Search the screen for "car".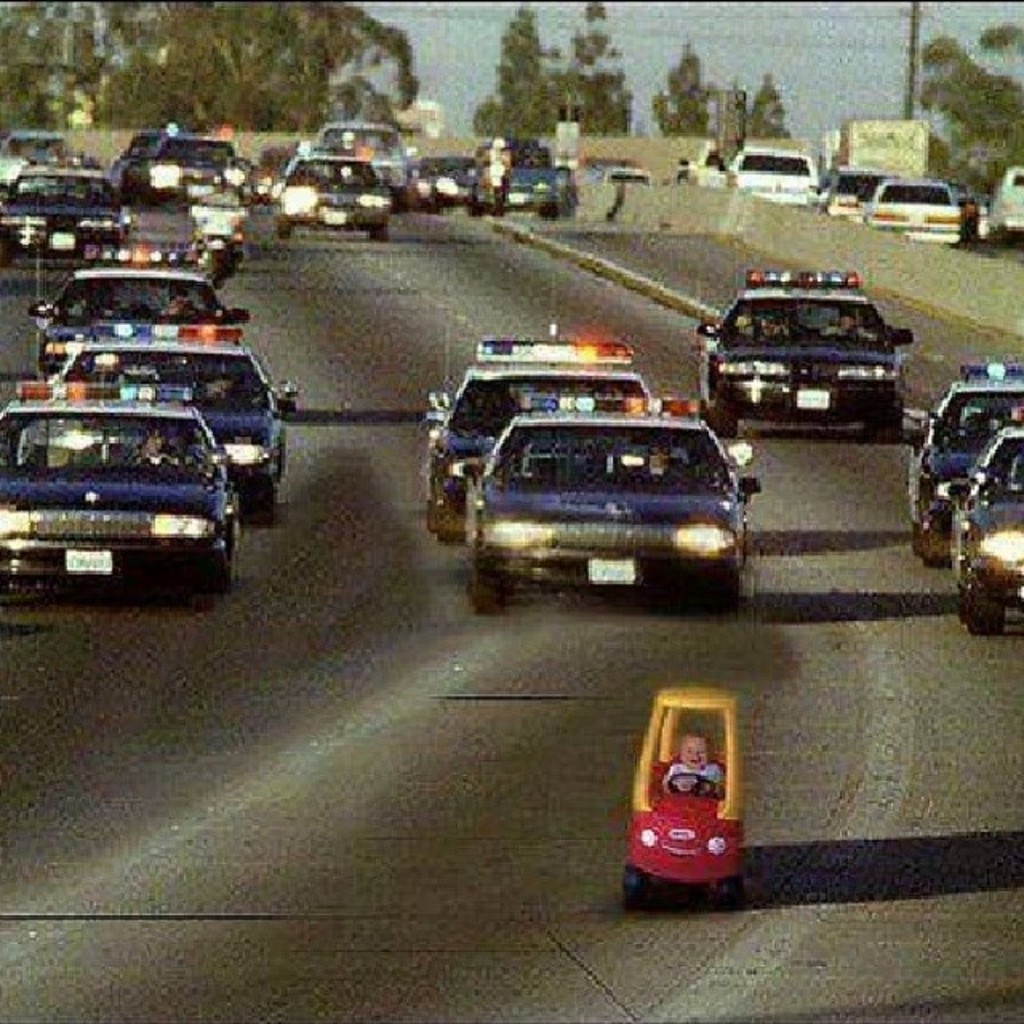
Found at pyautogui.locateOnScreen(461, 389, 762, 616).
